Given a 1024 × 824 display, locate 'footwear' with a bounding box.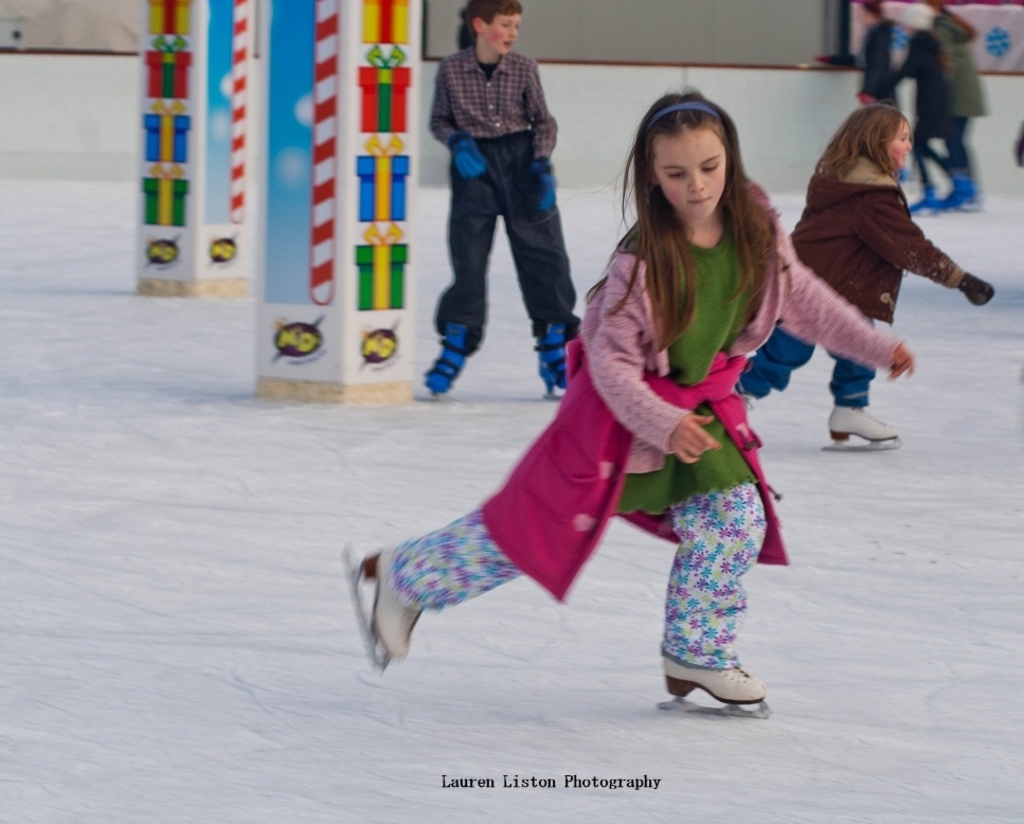
Located: rect(669, 638, 772, 712).
